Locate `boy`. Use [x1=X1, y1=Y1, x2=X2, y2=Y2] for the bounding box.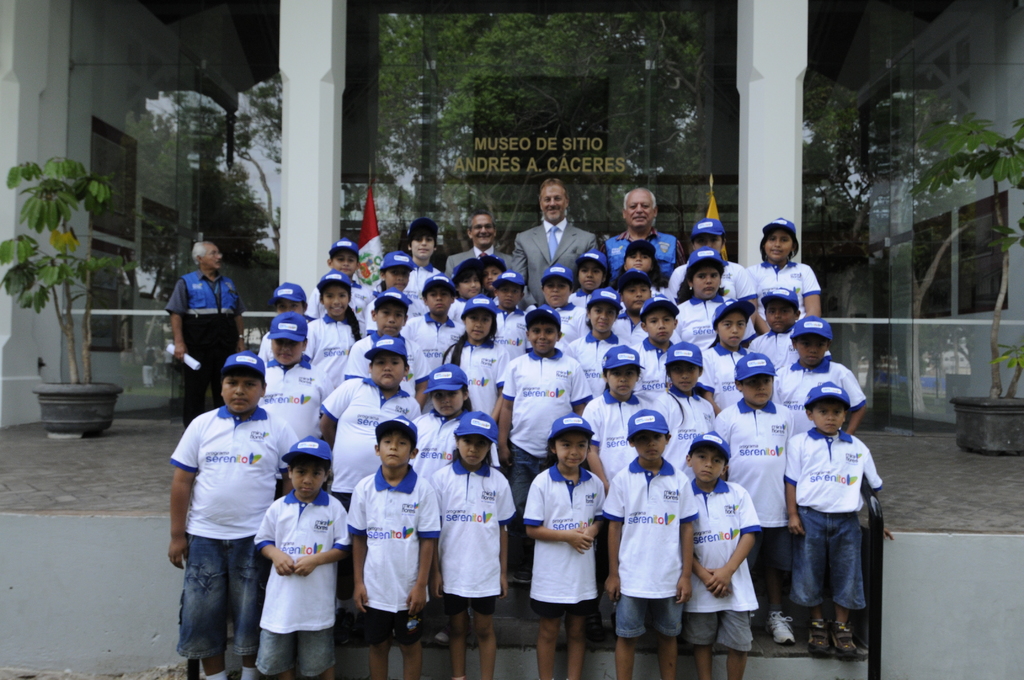
[x1=773, y1=378, x2=895, y2=667].
